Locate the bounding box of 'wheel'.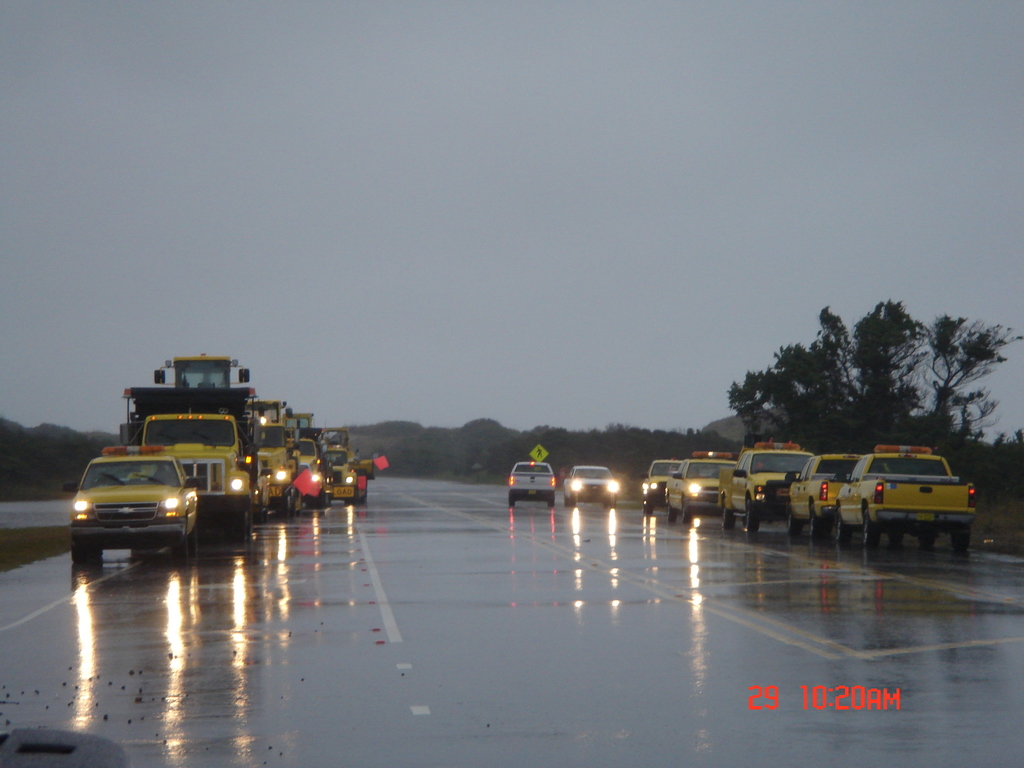
Bounding box: bbox(952, 534, 969, 553).
